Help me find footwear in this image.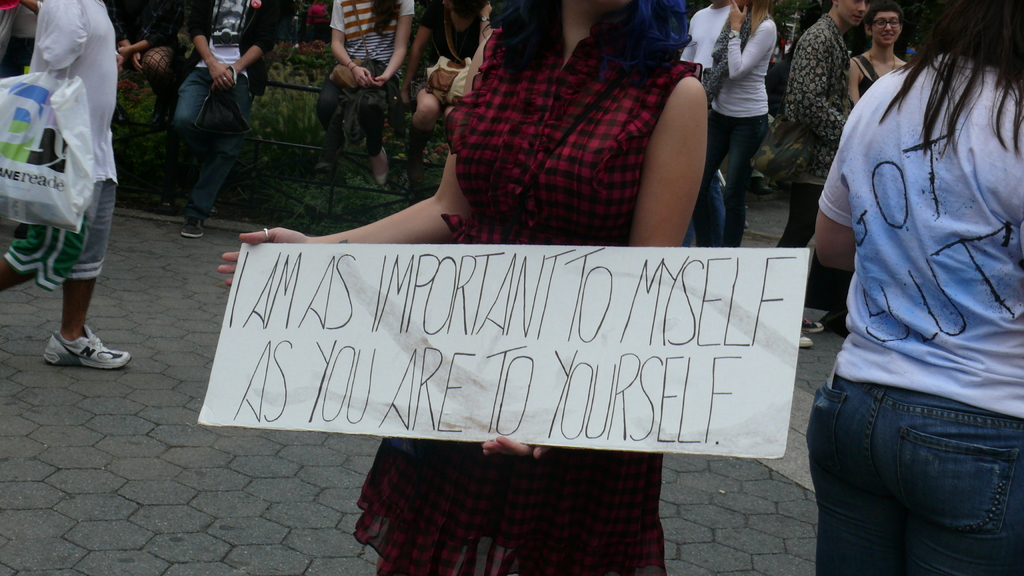
Found it: {"x1": 367, "y1": 147, "x2": 390, "y2": 182}.
